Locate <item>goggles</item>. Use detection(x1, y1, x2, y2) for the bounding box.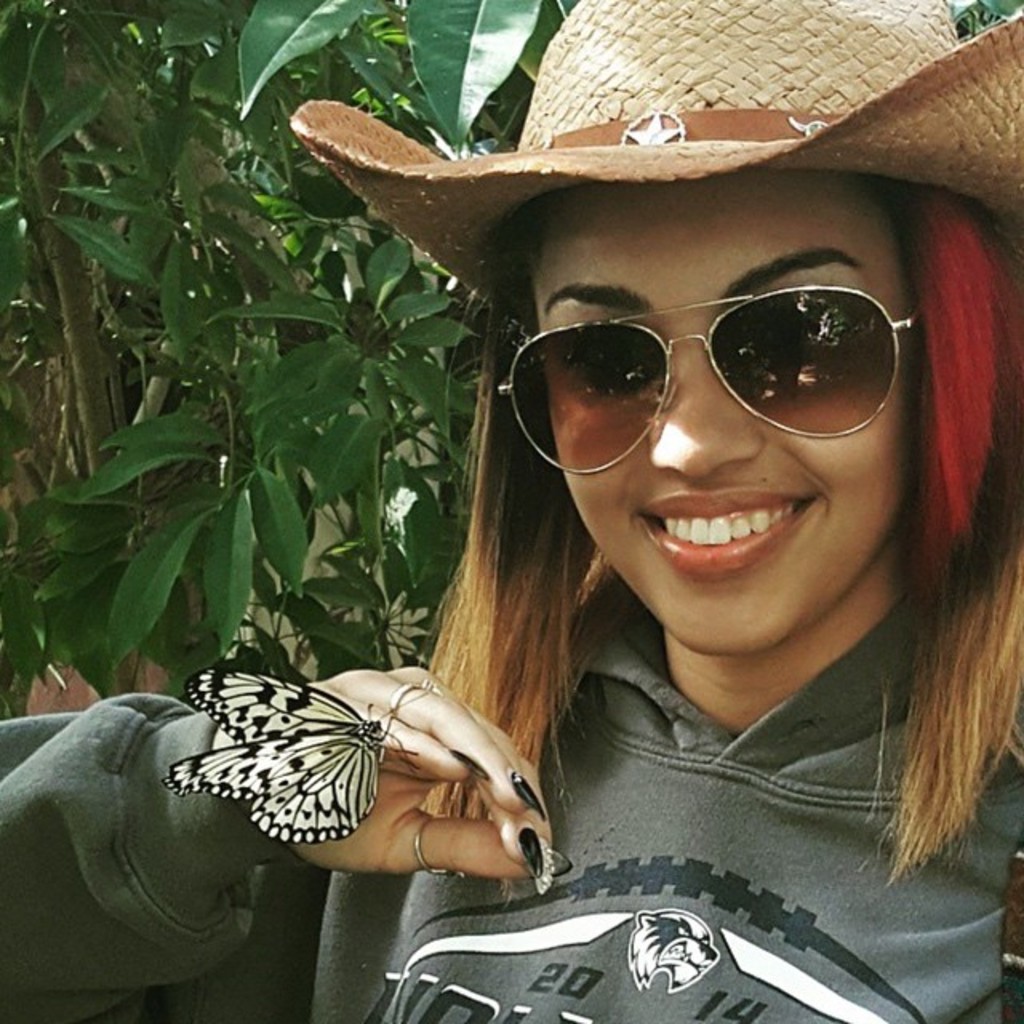
detection(488, 262, 934, 456).
